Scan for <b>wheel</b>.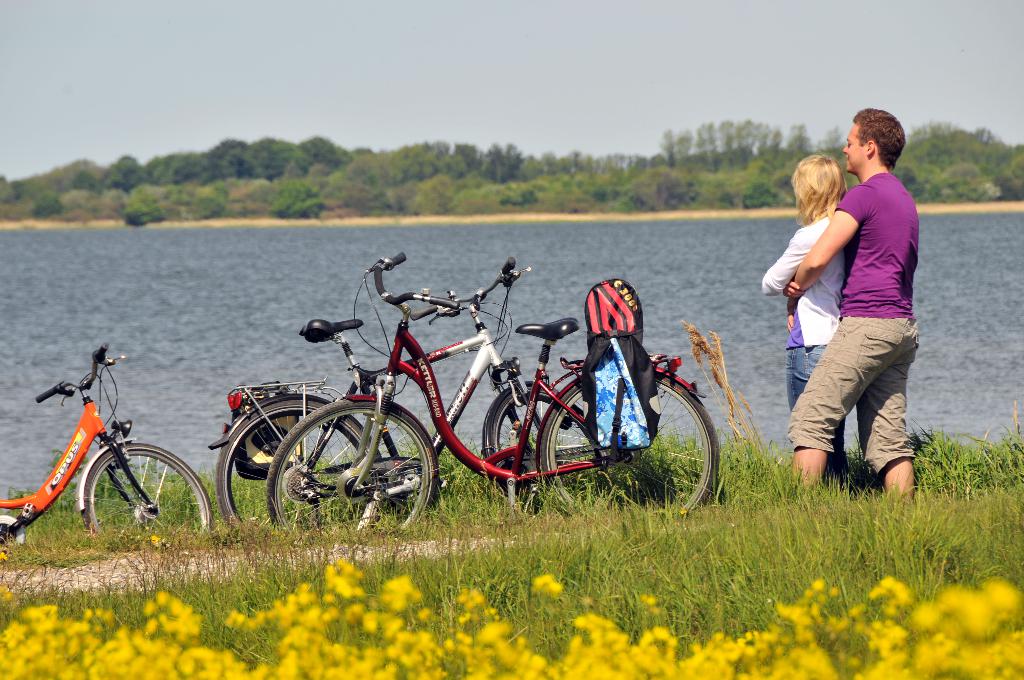
Scan result: 215:392:383:540.
